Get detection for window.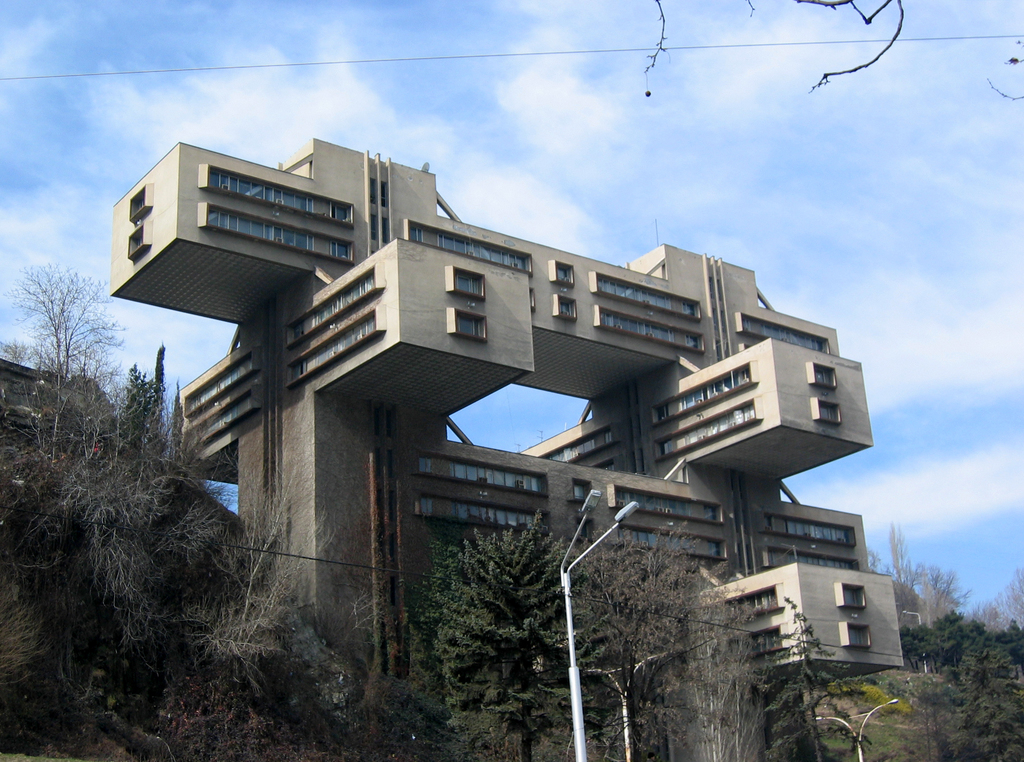
Detection: locate(738, 338, 755, 352).
